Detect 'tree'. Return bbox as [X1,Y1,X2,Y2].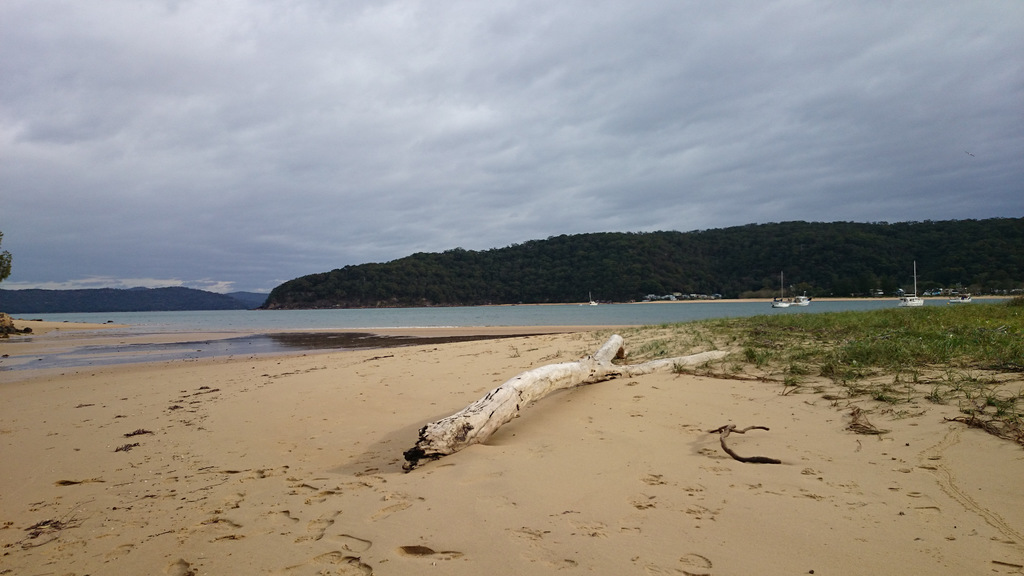
[0,234,17,277].
